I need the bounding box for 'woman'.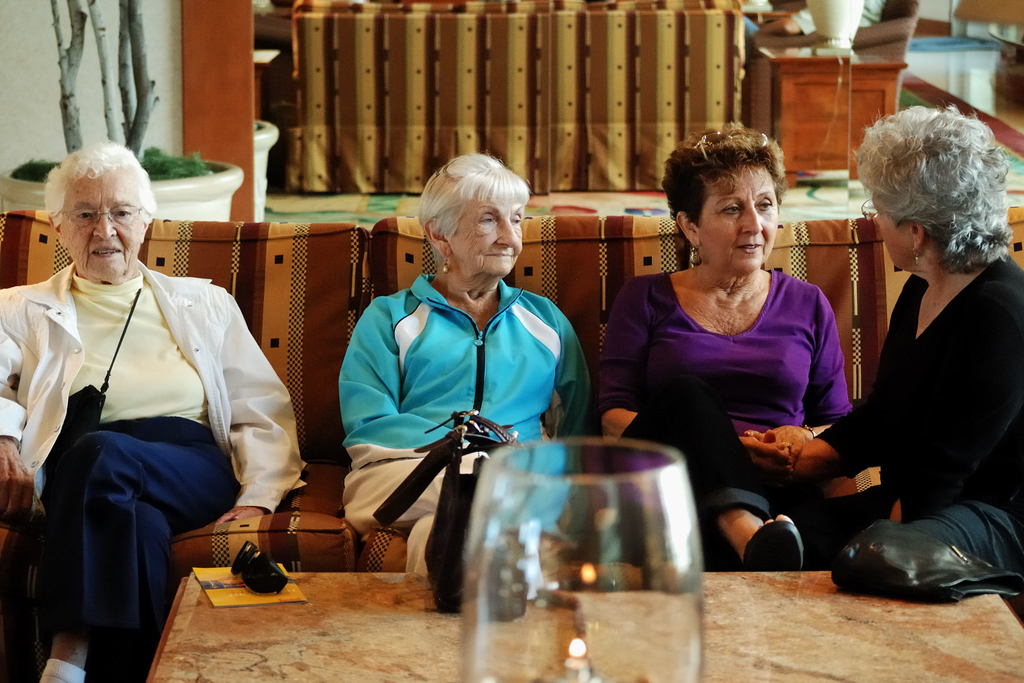
Here it is: [left=743, top=105, right=1023, bottom=624].
